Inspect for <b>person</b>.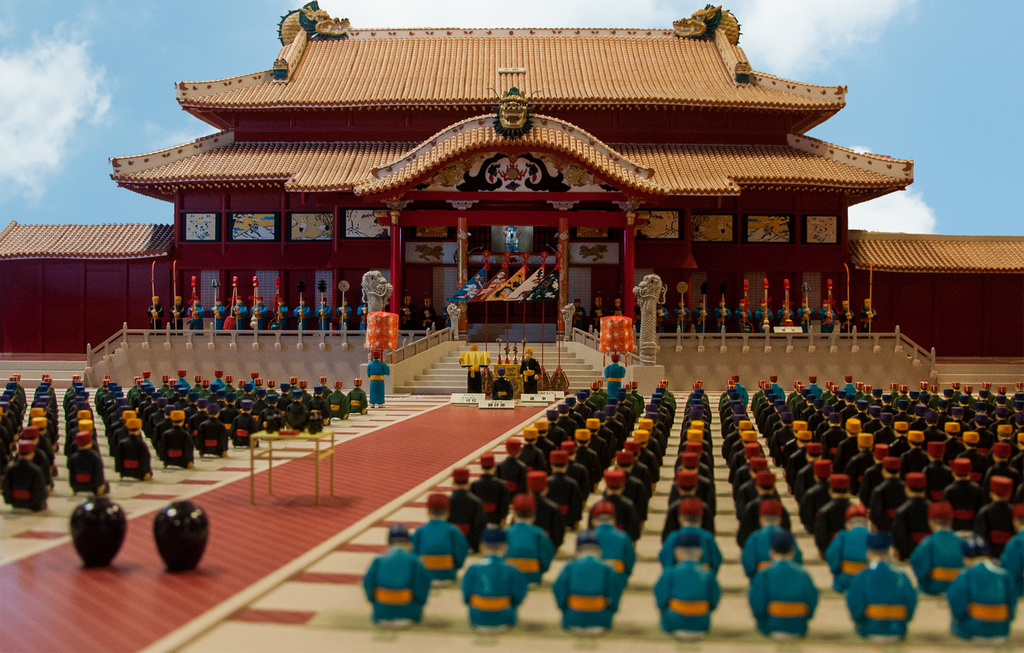
Inspection: 519,346,540,392.
